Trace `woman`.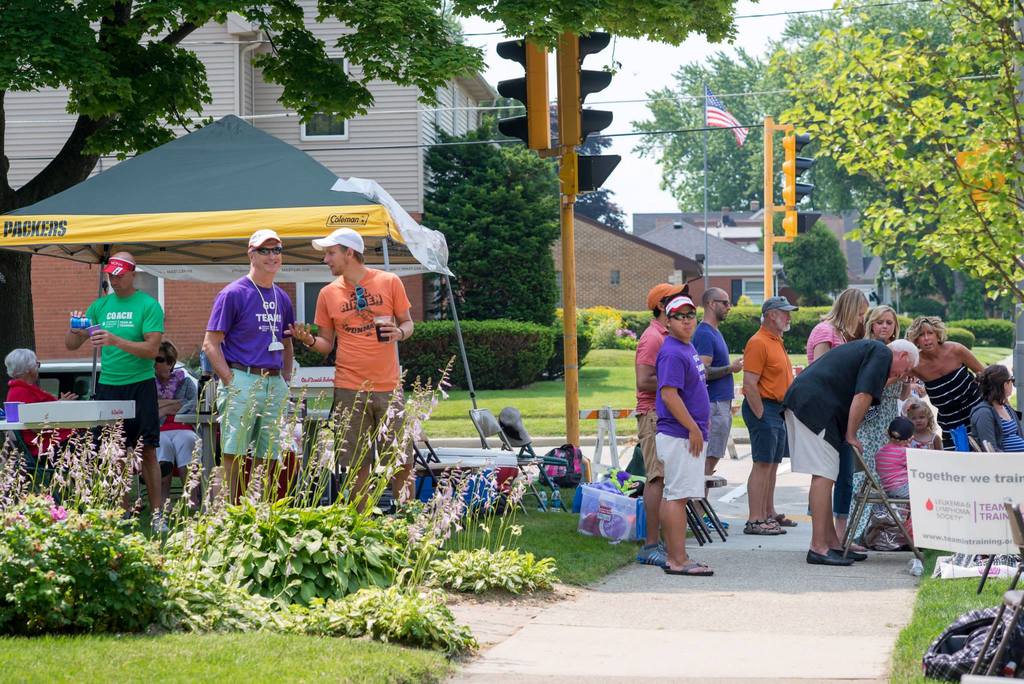
Traced to [897,315,986,452].
